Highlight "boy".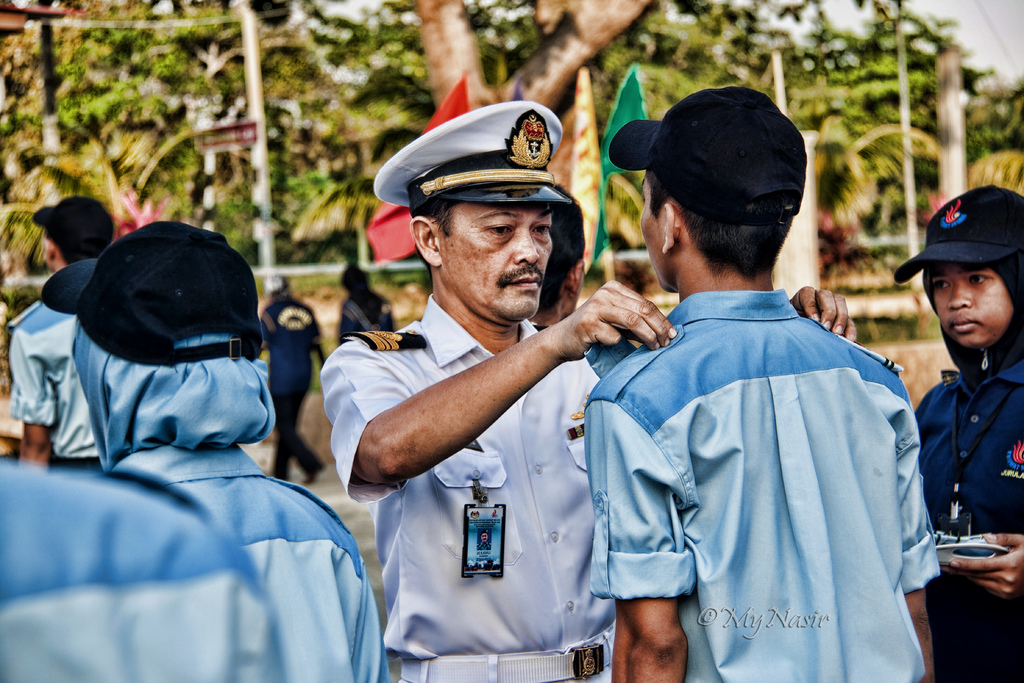
Highlighted region: [577, 172, 944, 682].
